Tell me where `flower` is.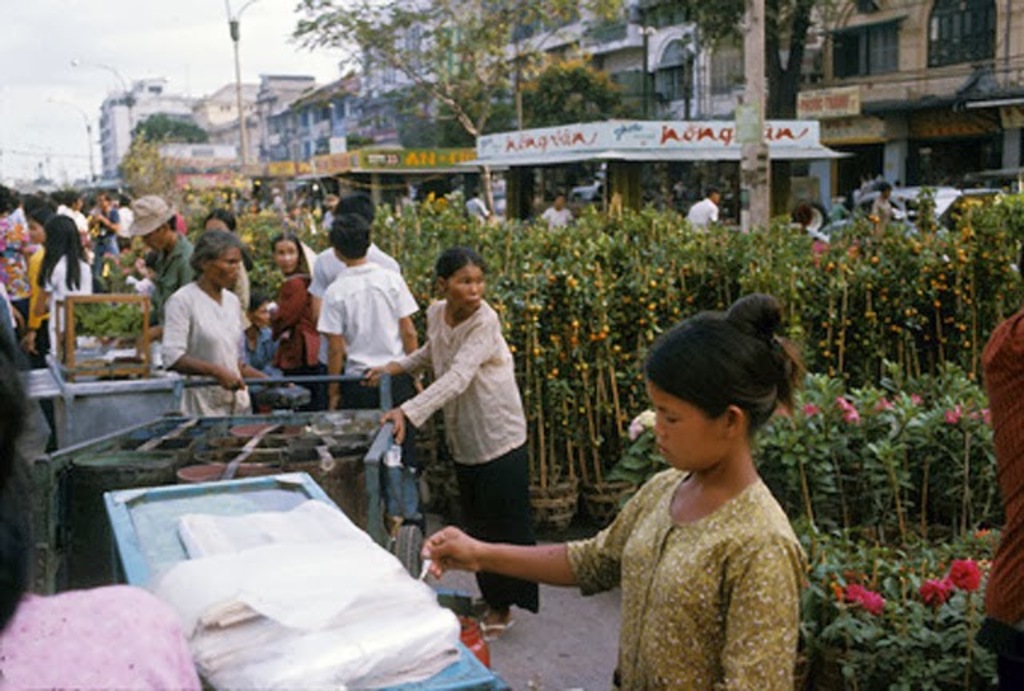
`flower` is at crop(829, 392, 851, 413).
